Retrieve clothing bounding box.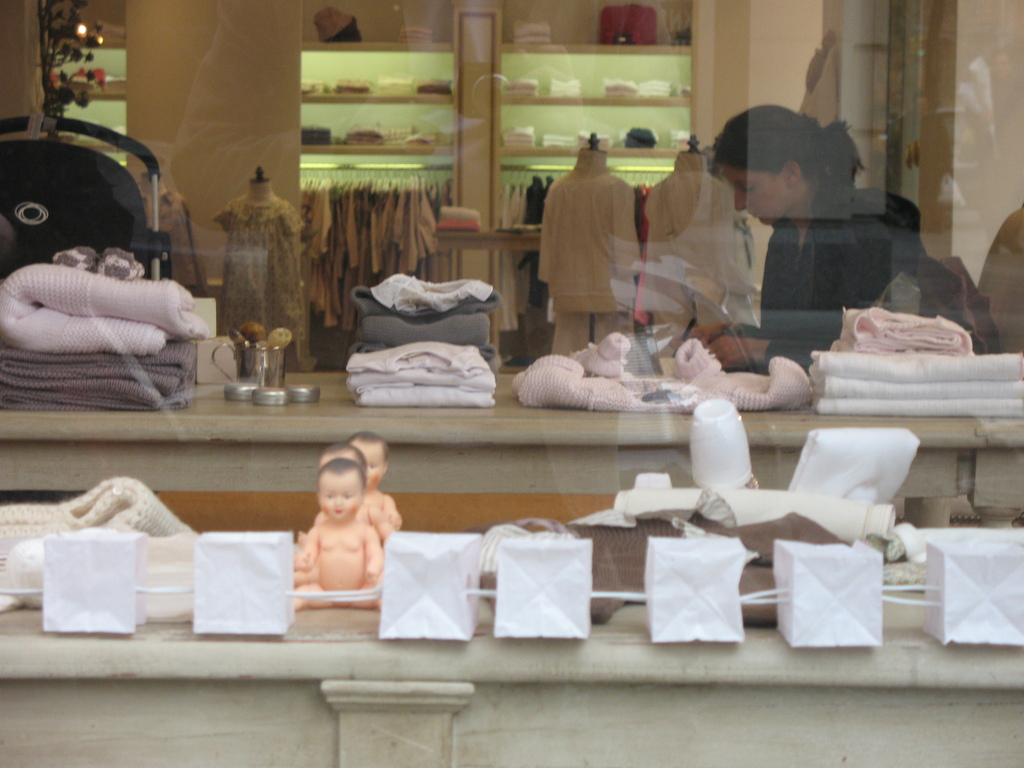
Bounding box: bbox=[535, 150, 646, 358].
